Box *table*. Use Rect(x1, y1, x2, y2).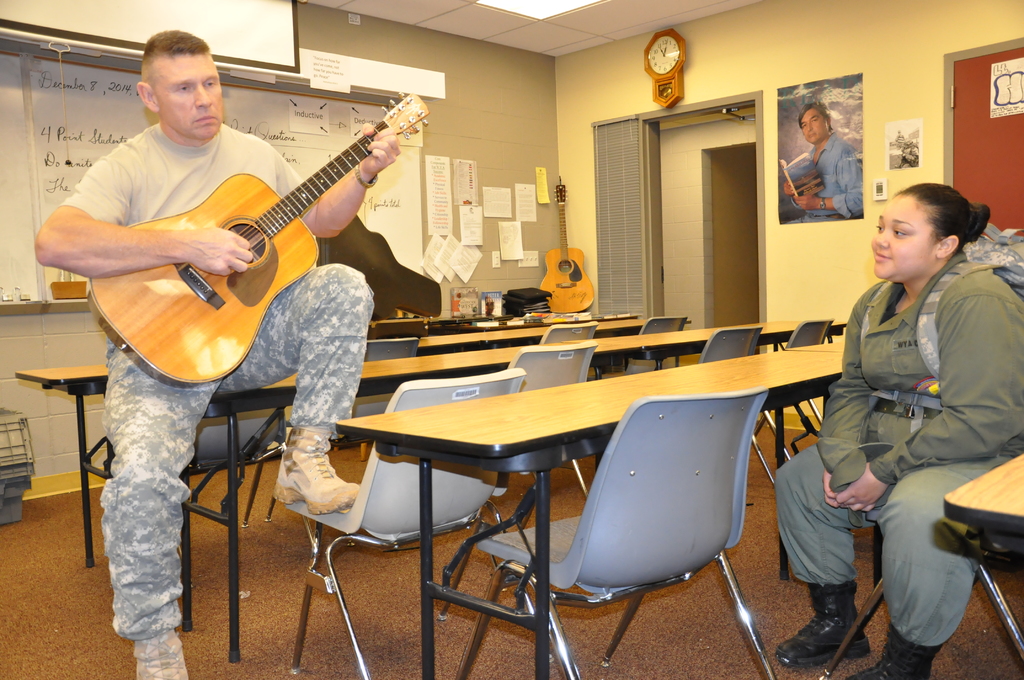
Rect(938, 449, 1023, 587).
